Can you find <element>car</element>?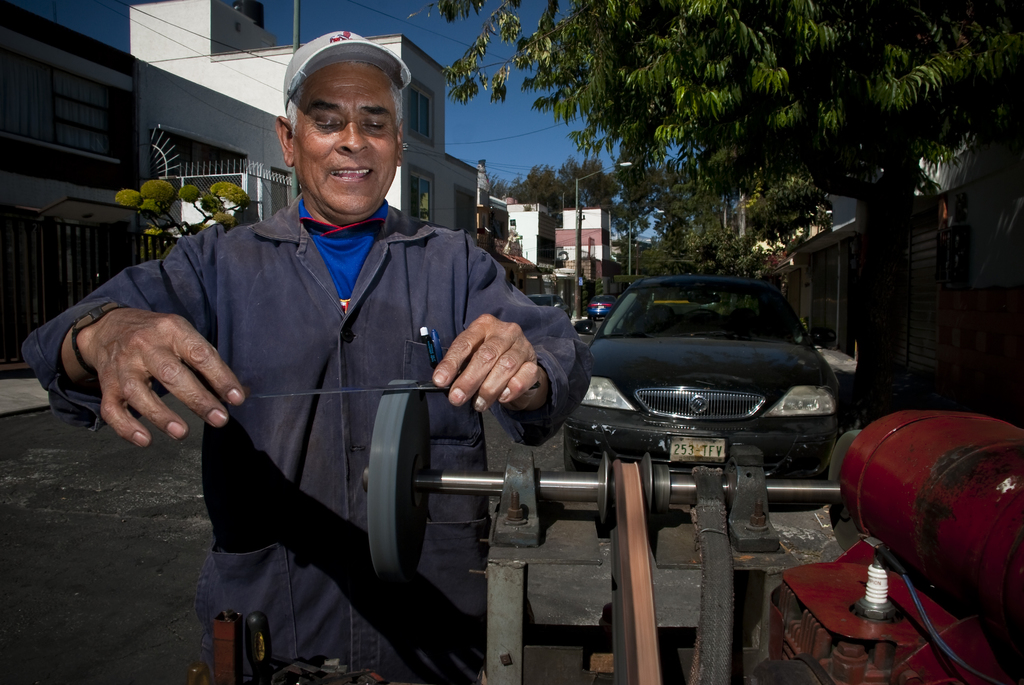
Yes, bounding box: (586,294,616,320).
